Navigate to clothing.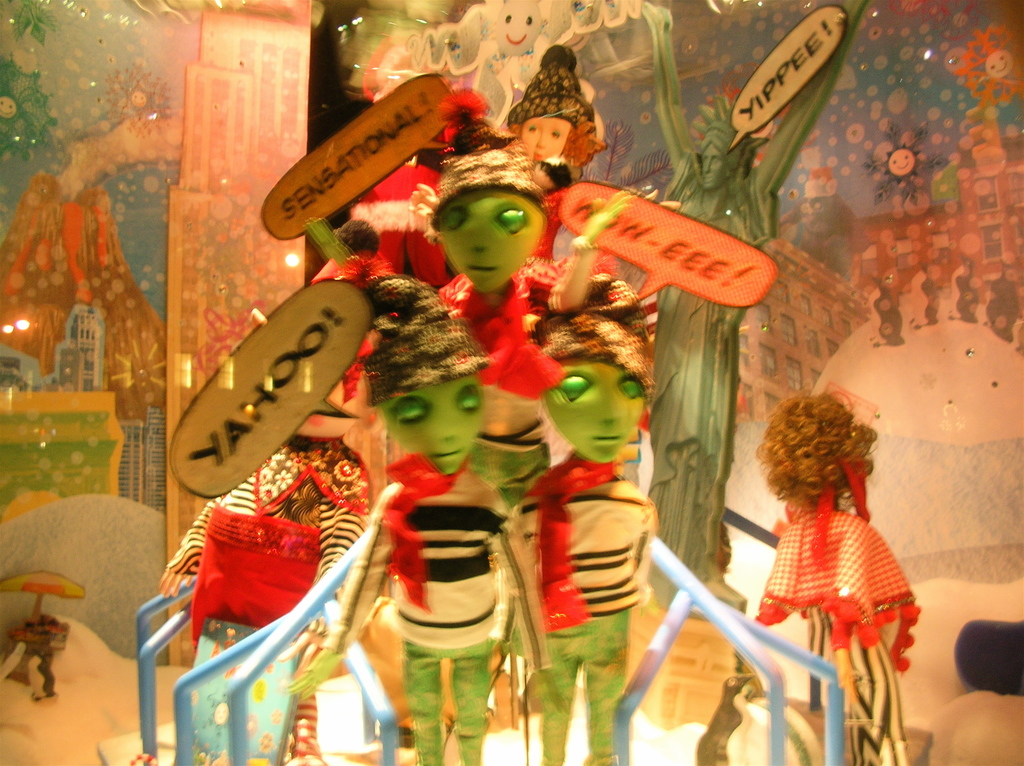
Navigation target: detection(520, 475, 659, 618).
